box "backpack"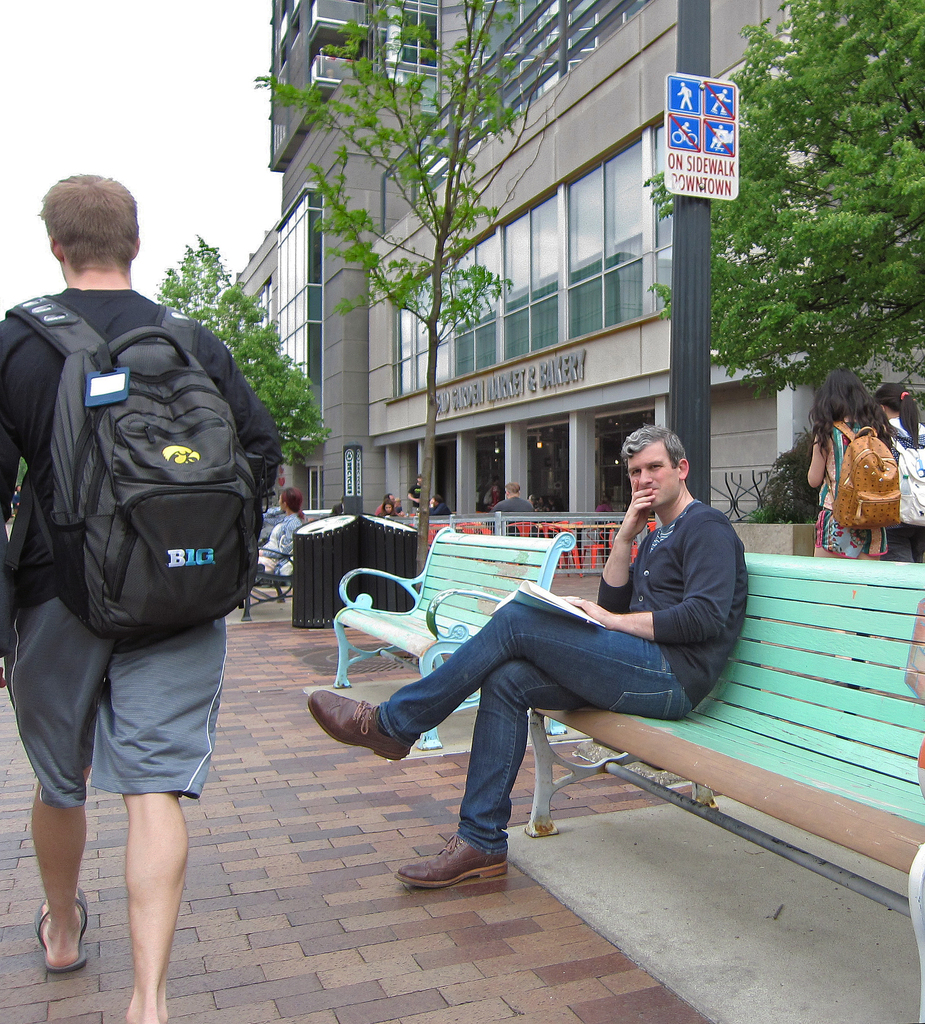
l=36, t=326, r=259, b=710
